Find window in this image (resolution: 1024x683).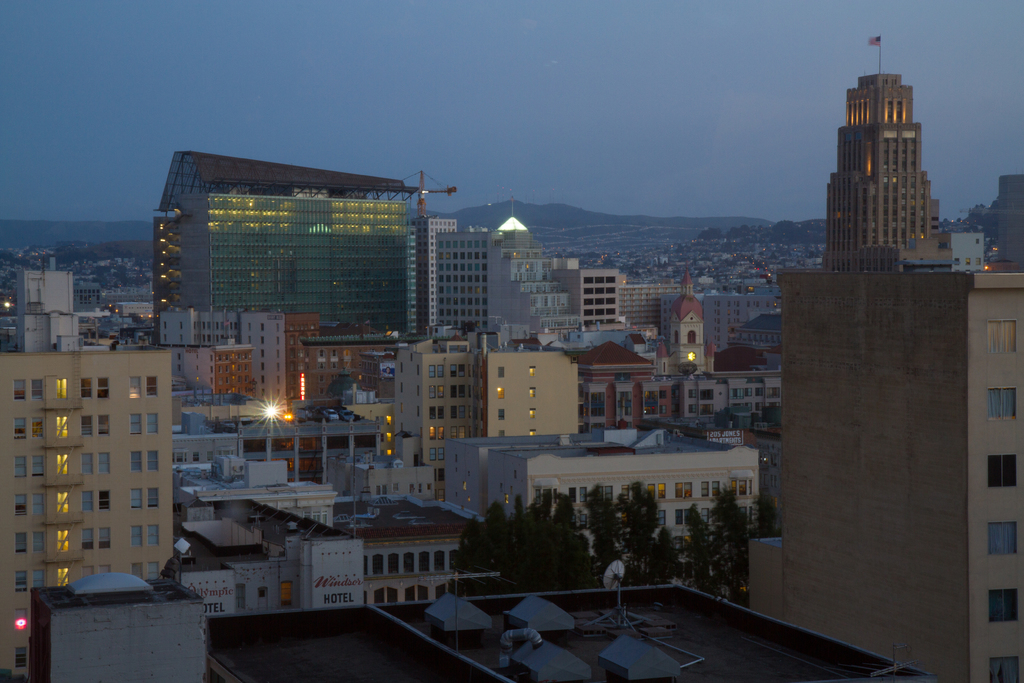
{"x1": 593, "y1": 308, "x2": 605, "y2": 317}.
